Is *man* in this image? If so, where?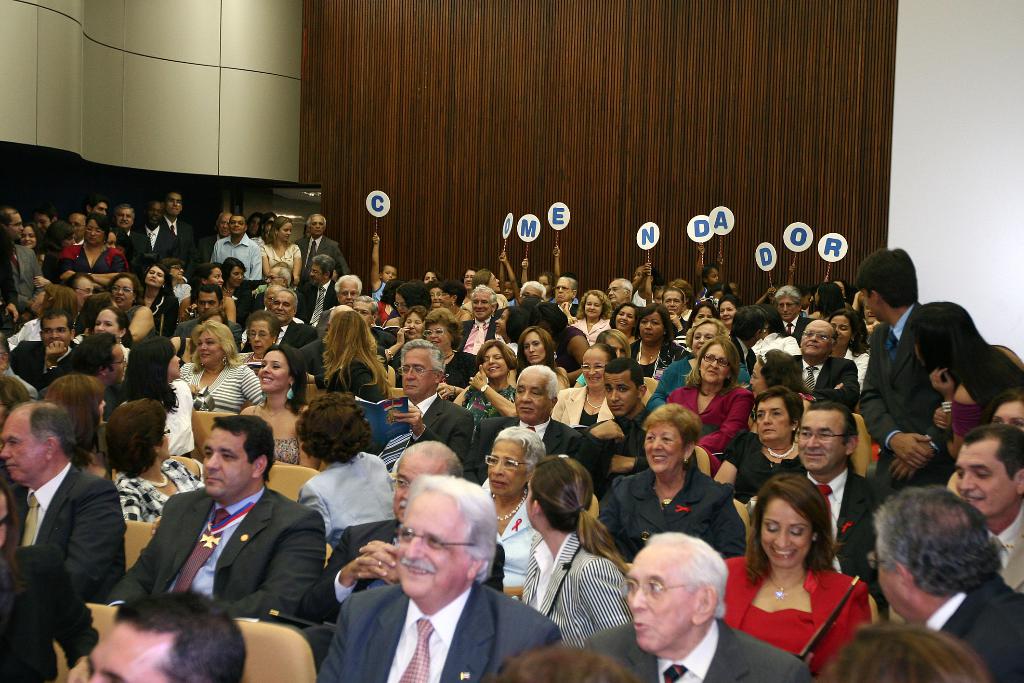
Yes, at detection(548, 274, 581, 324).
